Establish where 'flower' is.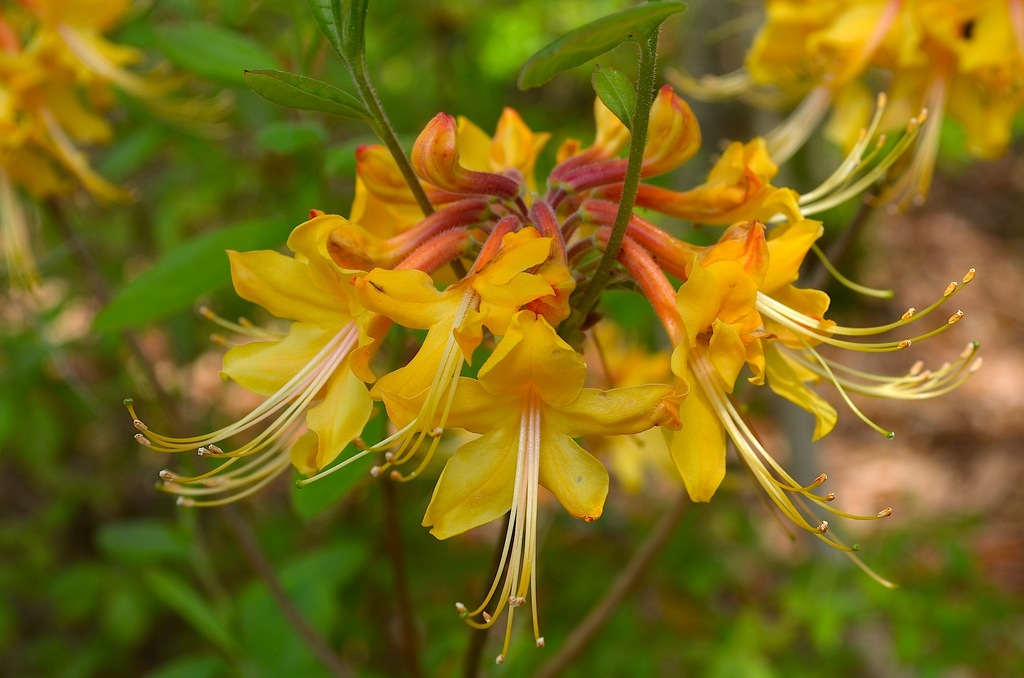
Established at 0,0,244,361.
